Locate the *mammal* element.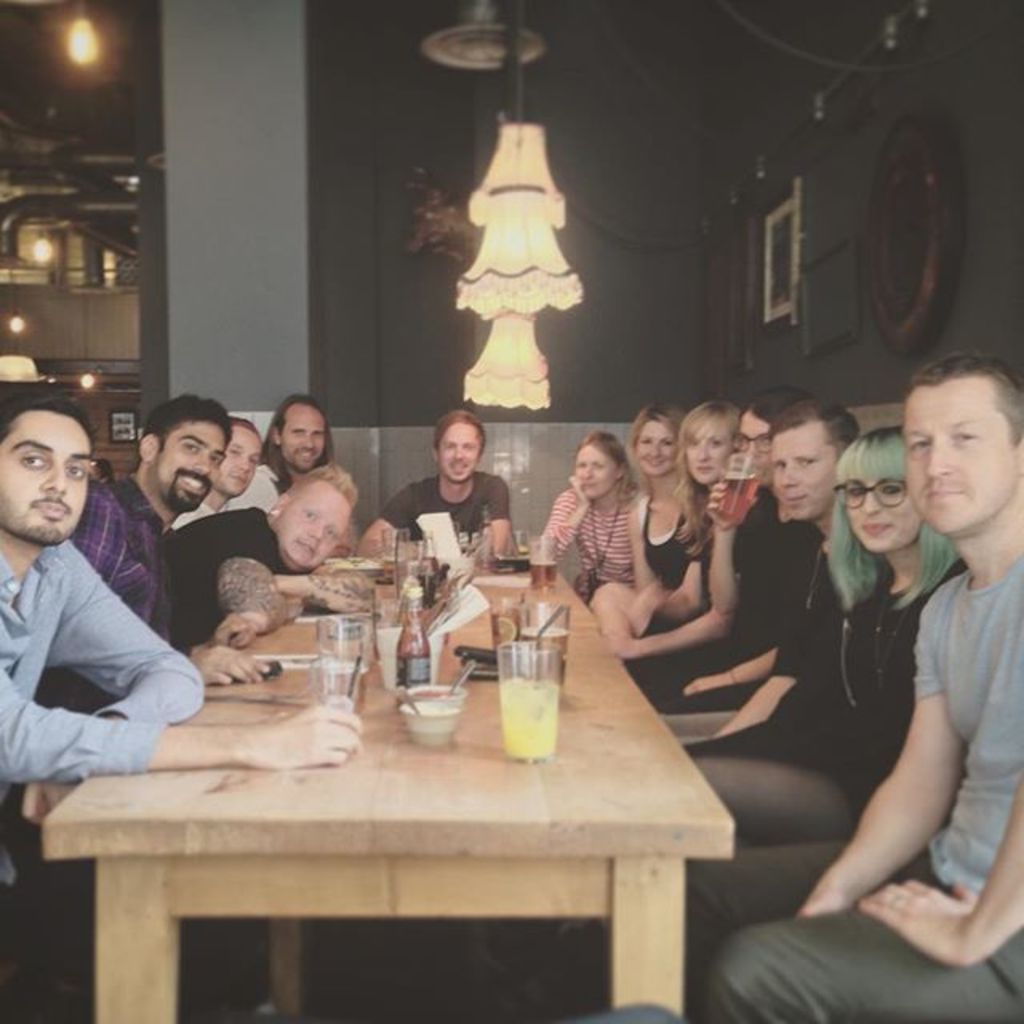
Element bbox: <box>77,394,285,734</box>.
